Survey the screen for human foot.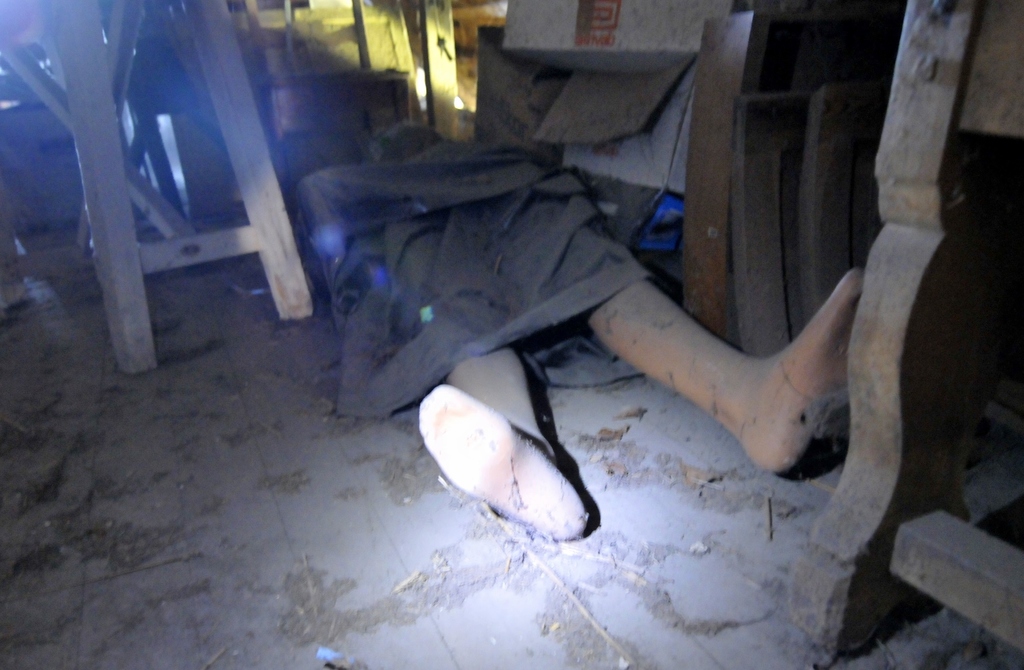
Survey found: {"left": 412, "top": 384, "right": 591, "bottom": 534}.
